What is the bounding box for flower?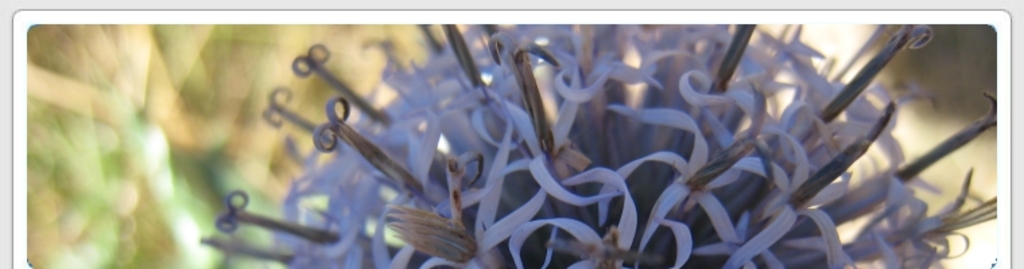
pyautogui.locateOnScreen(292, 17, 931, 268).
